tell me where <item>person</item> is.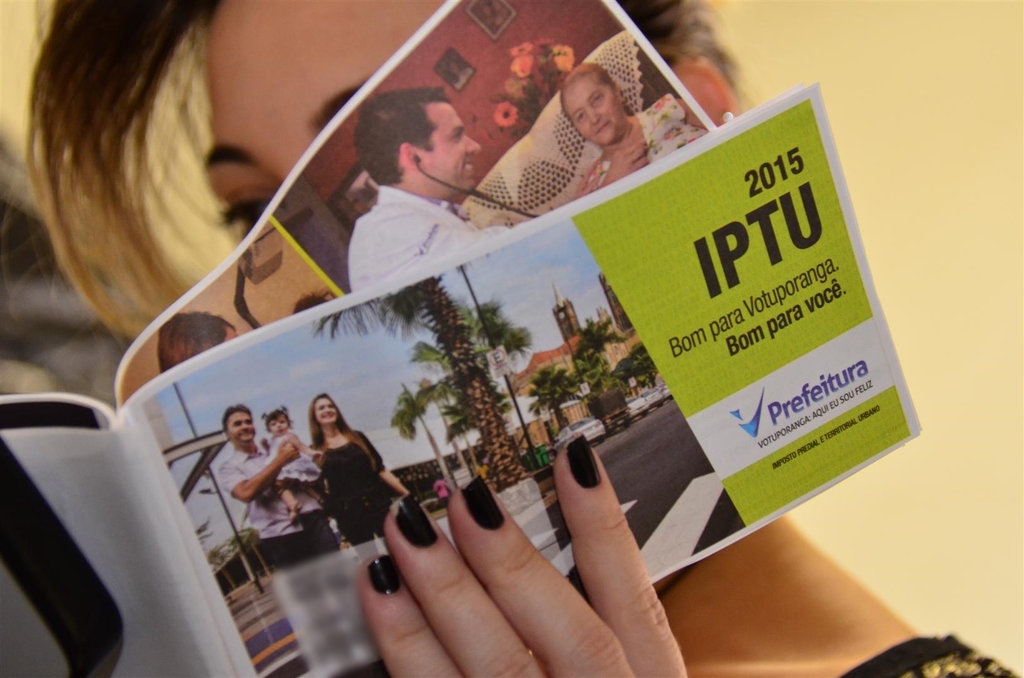
<item>person</item> is at locate(28, 0, 1021, 677).
